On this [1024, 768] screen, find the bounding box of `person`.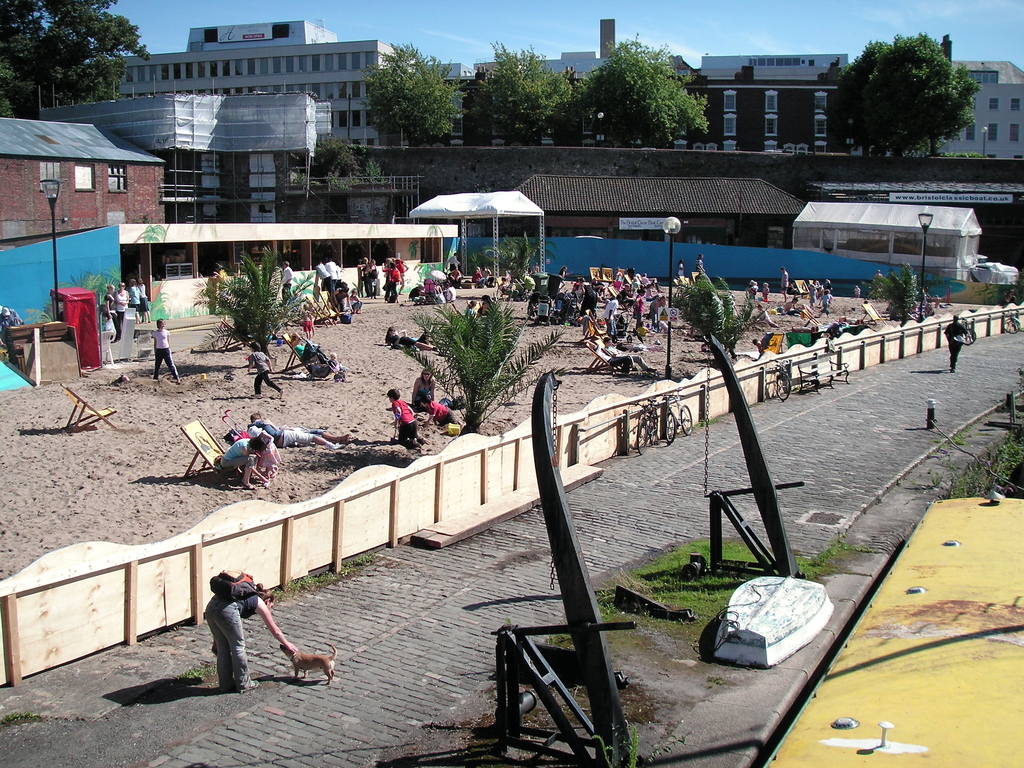
Bounding box: bbox(943, 314, 963, 369).
